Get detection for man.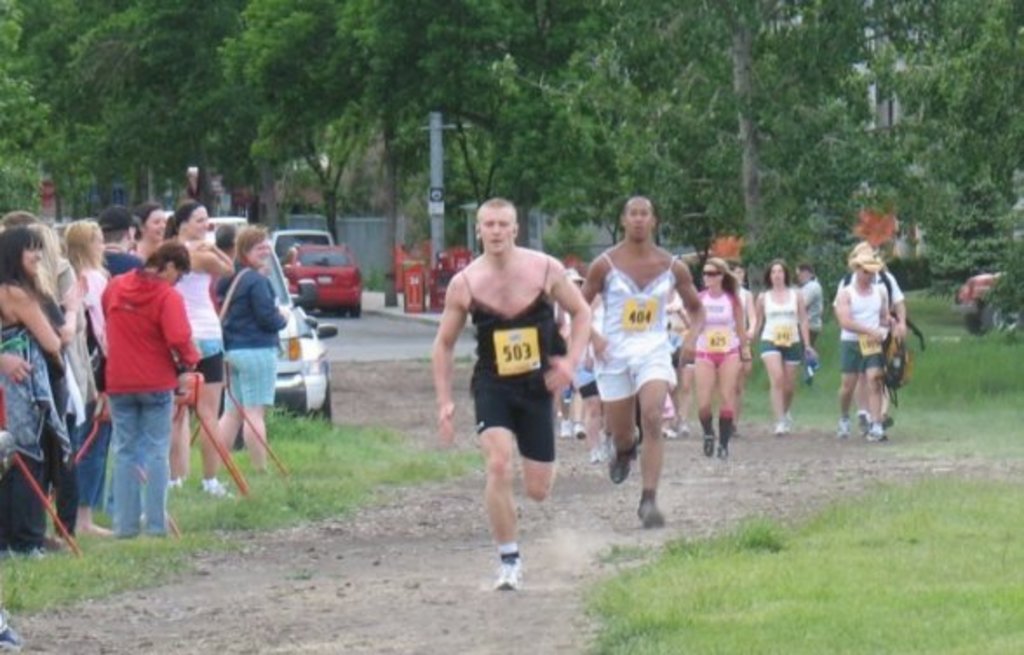
Detection: locate(796, 261, 831, 385).
